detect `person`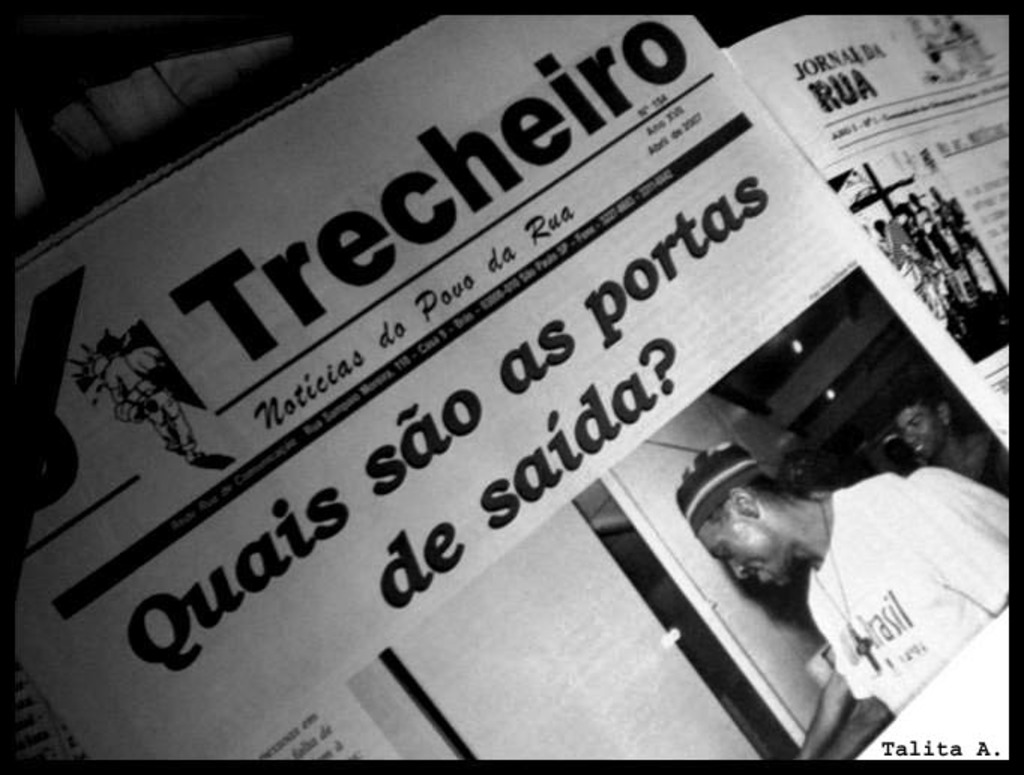
(left=104, top=338, right=240, bottom=472)
